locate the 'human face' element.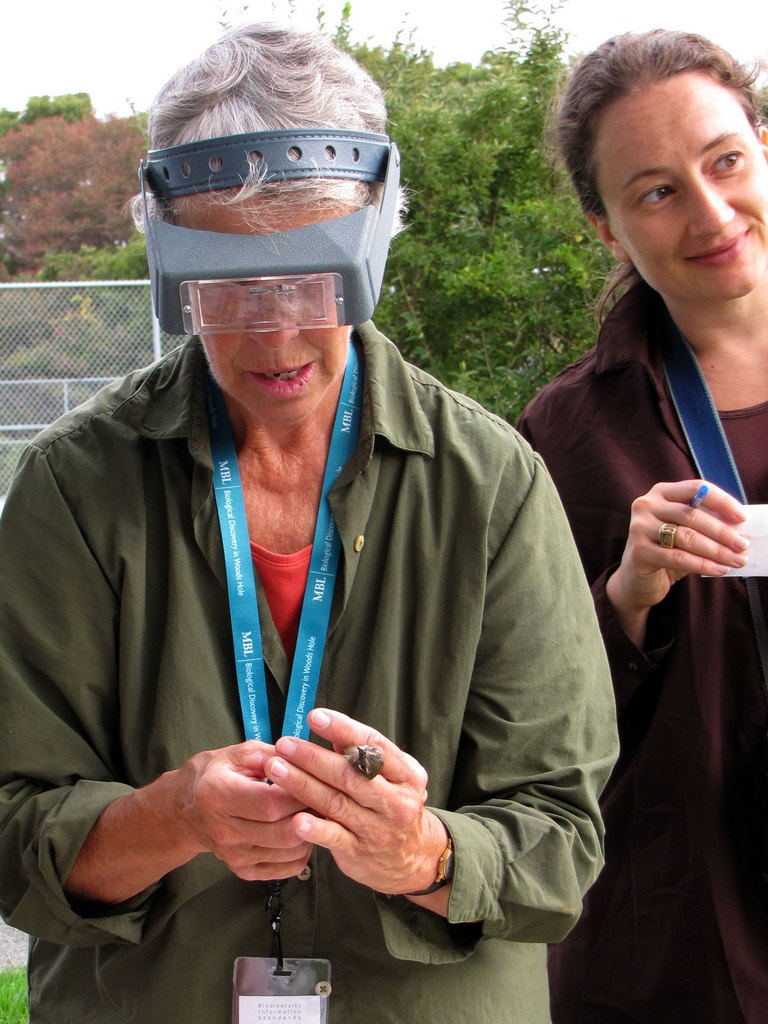
Element bbox: (left=595, top=63, right=767, bottom=302).
